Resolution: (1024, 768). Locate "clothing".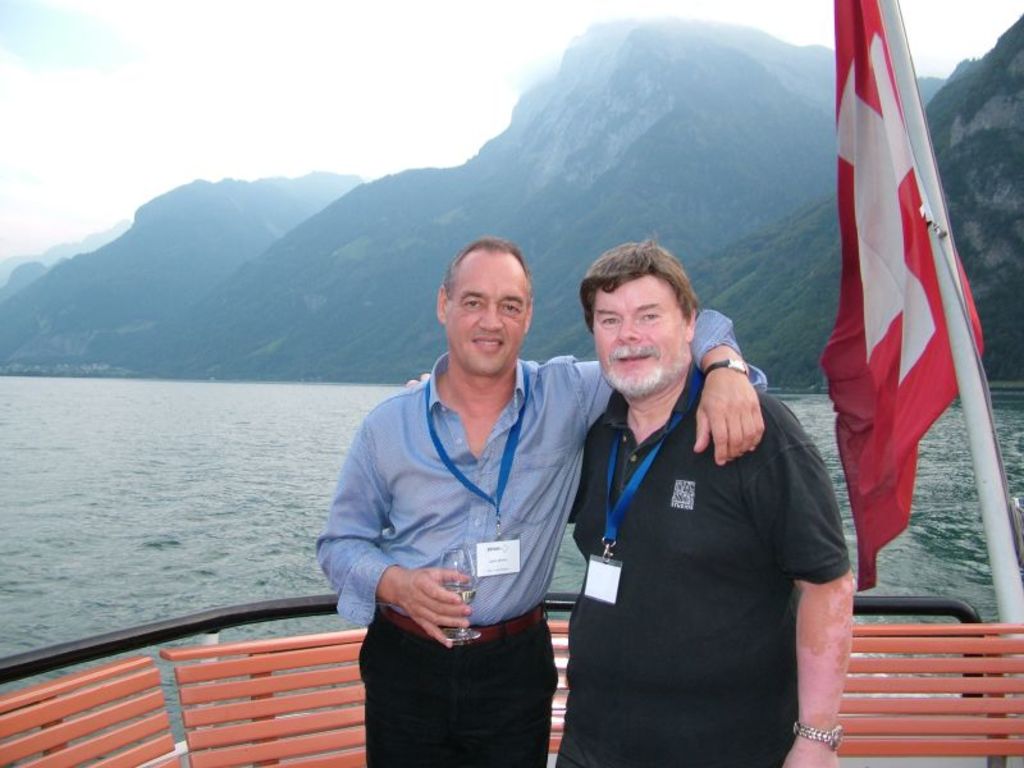
552/357/851/767.
